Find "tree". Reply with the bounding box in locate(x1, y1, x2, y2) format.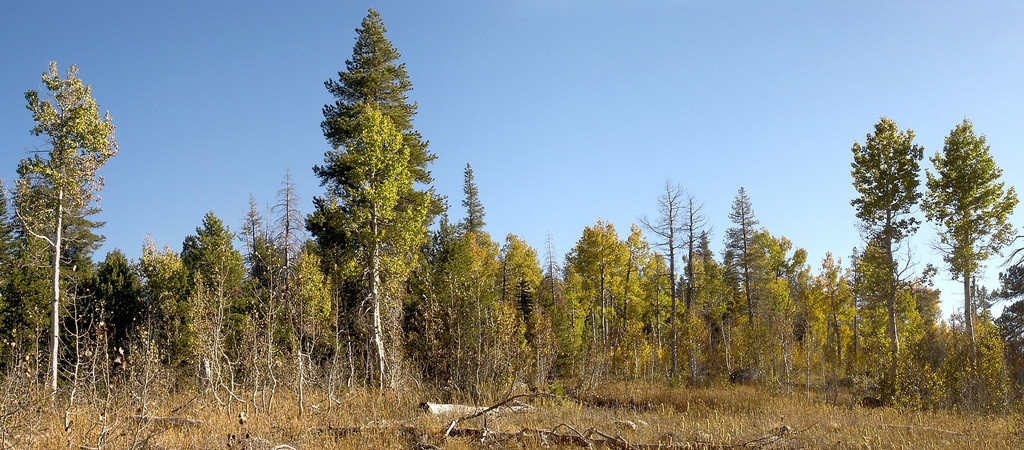
locate(562, 214, 646, 380).
